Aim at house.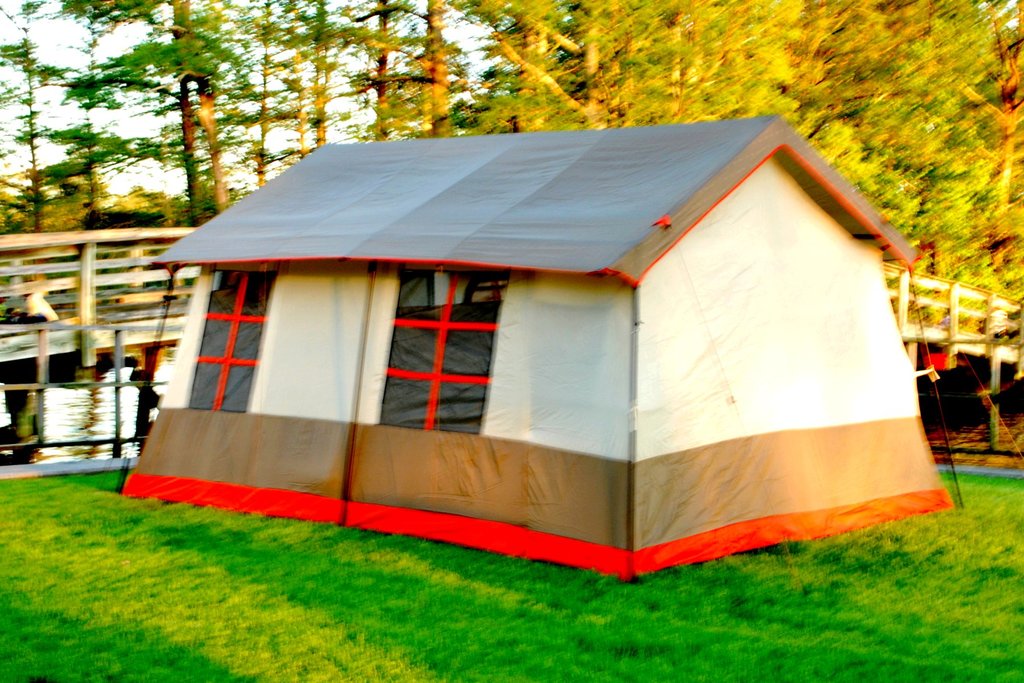
Aimed at x1=120 y1=106 x2=979 y2=595.
